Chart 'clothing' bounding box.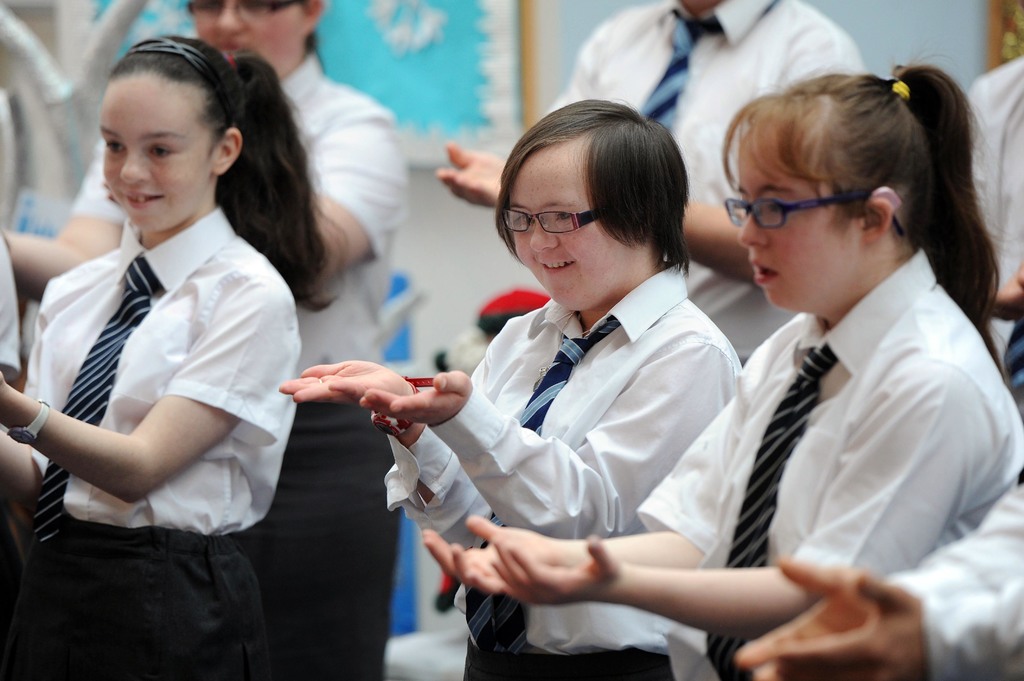
Charted: 548, 0, 873, 376.
